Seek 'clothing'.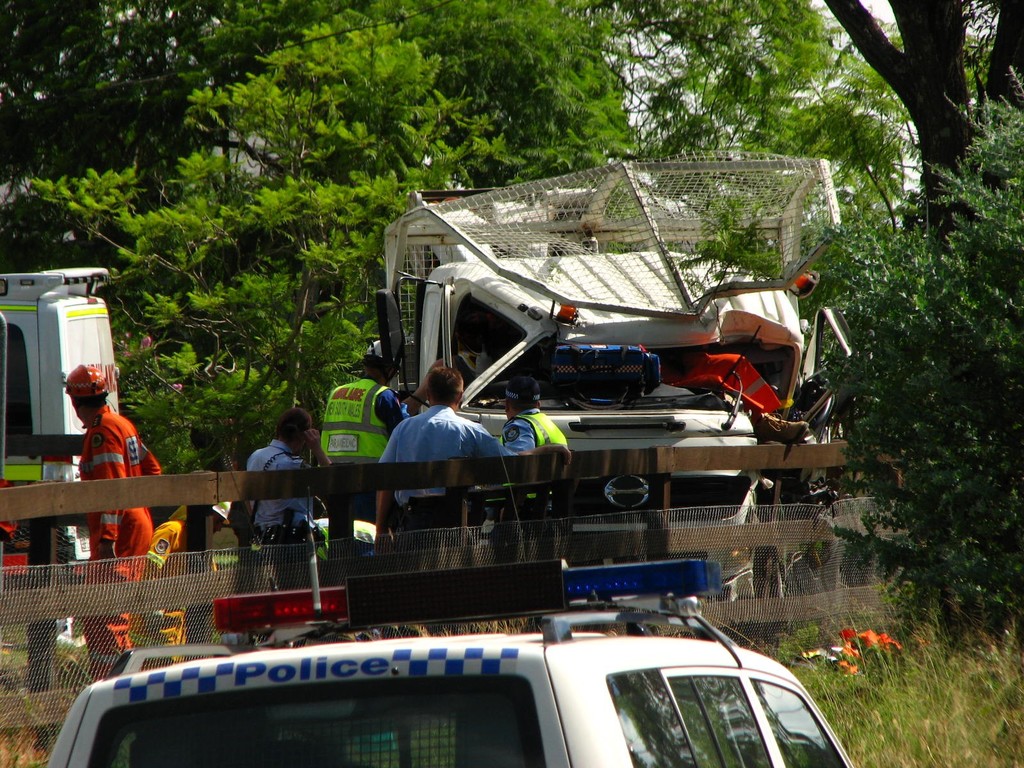
Rect(241, 440, 321, 586).
